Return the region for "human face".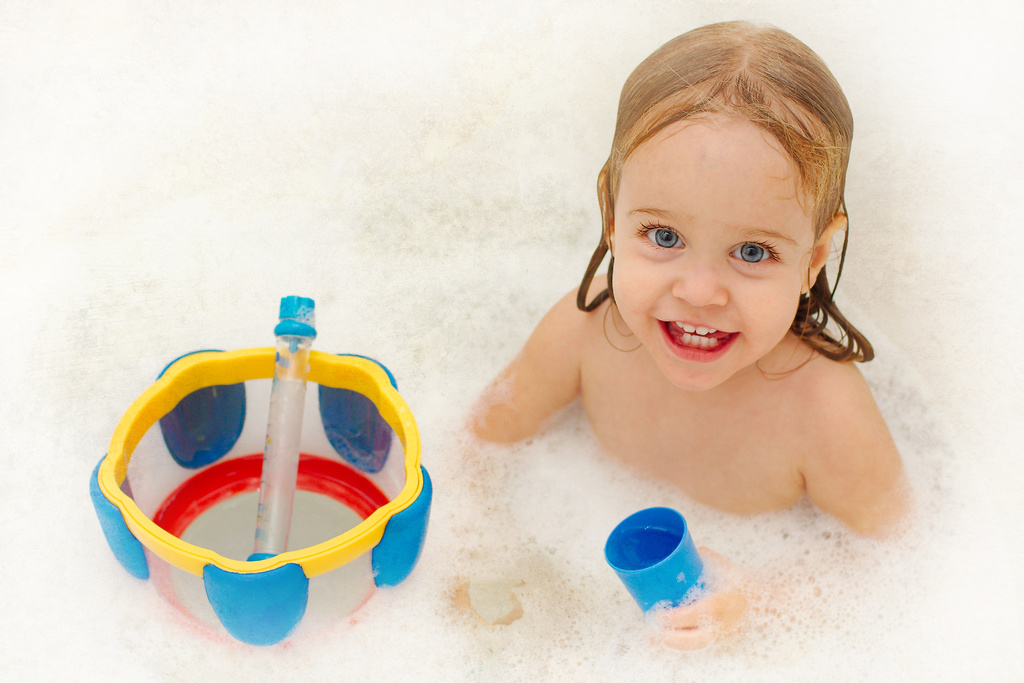
[left=611, top=103, right=799, bottom=382].
